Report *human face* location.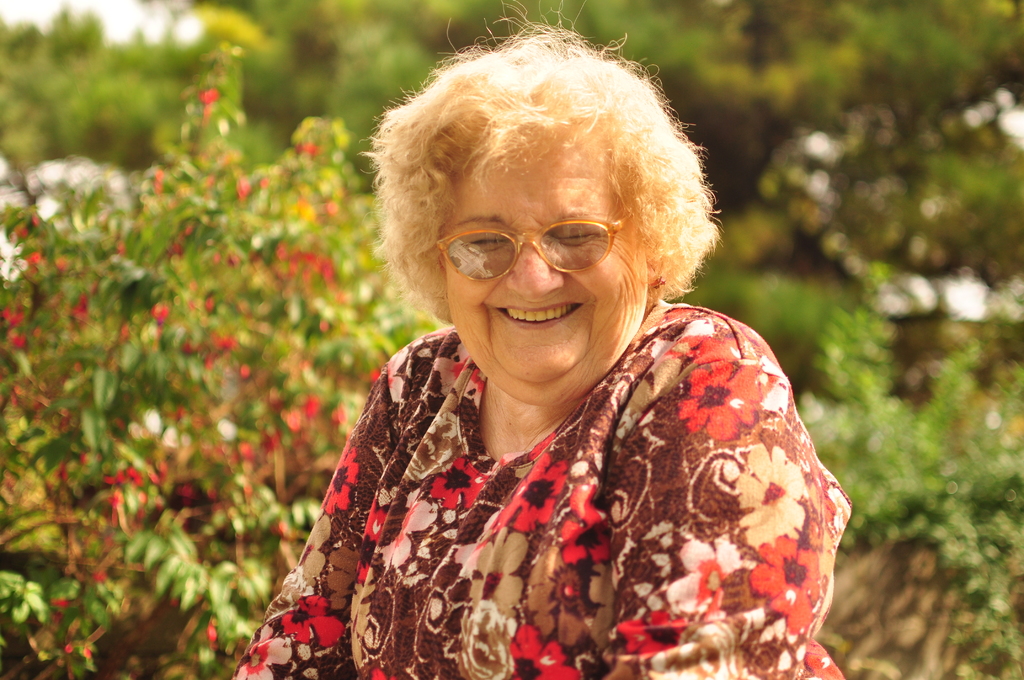
Report: left=442, top=130, right=647, bottom=400.
